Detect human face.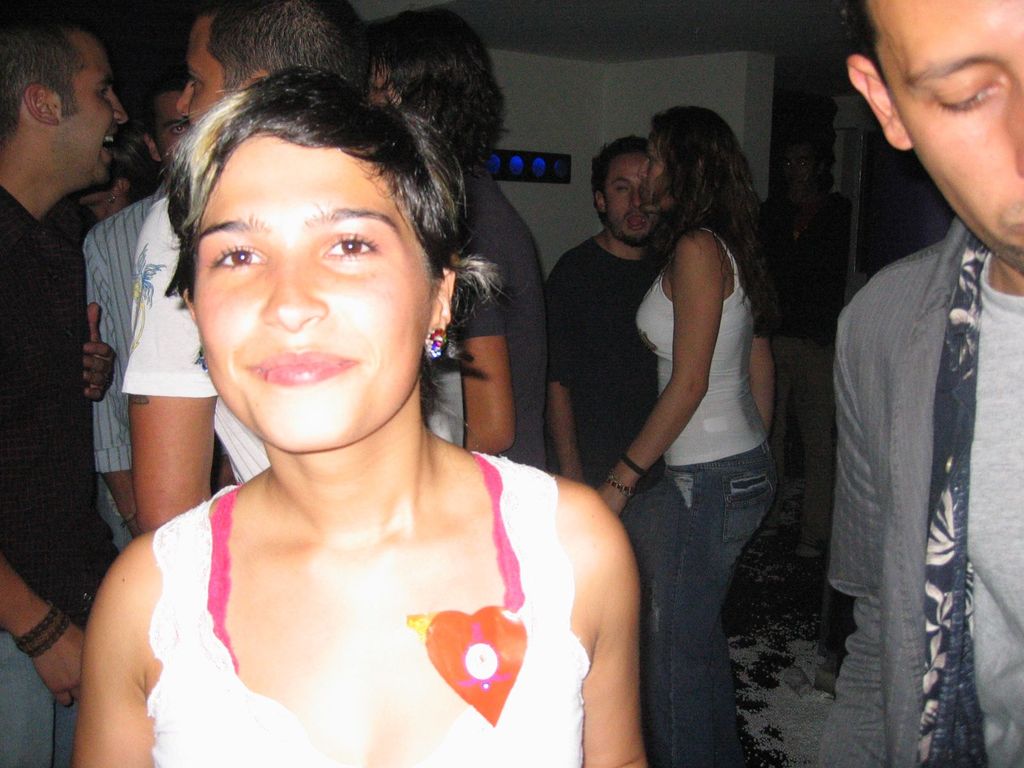
Detected at 611:148:657:244.
